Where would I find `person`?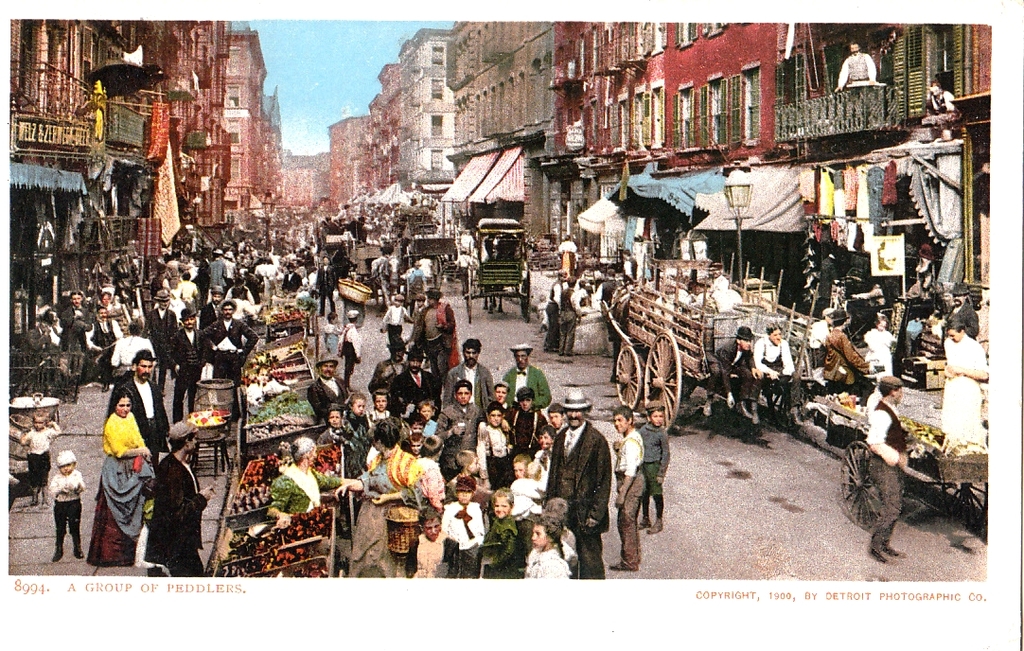
At bbox=[839, 35, 877, 92].
